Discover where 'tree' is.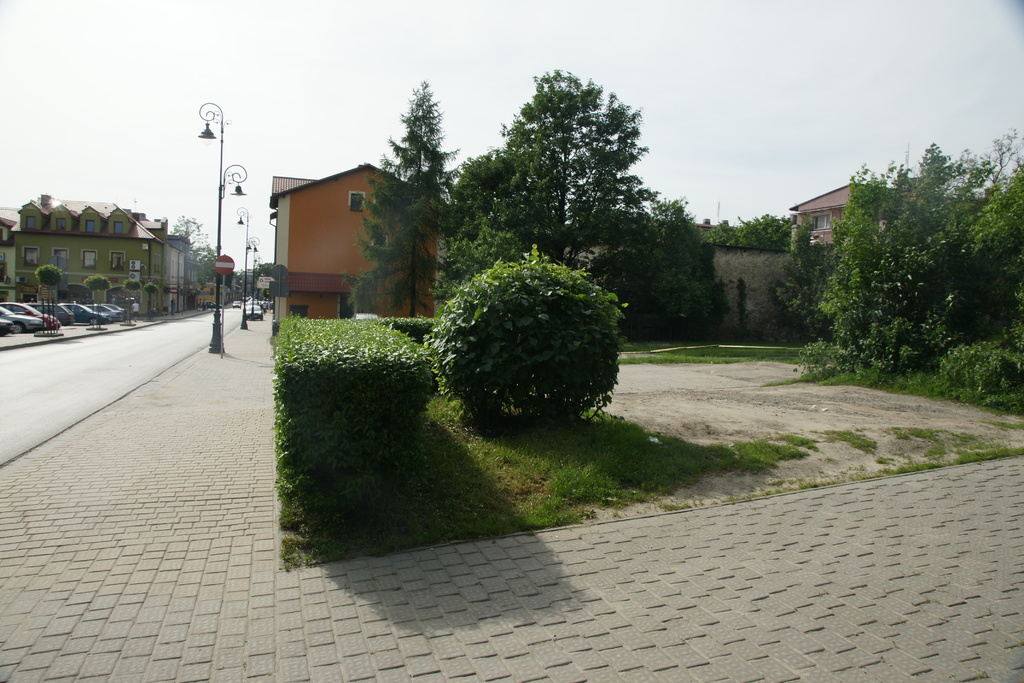
Discovered at bbox=[88, 276, 111, 318].
